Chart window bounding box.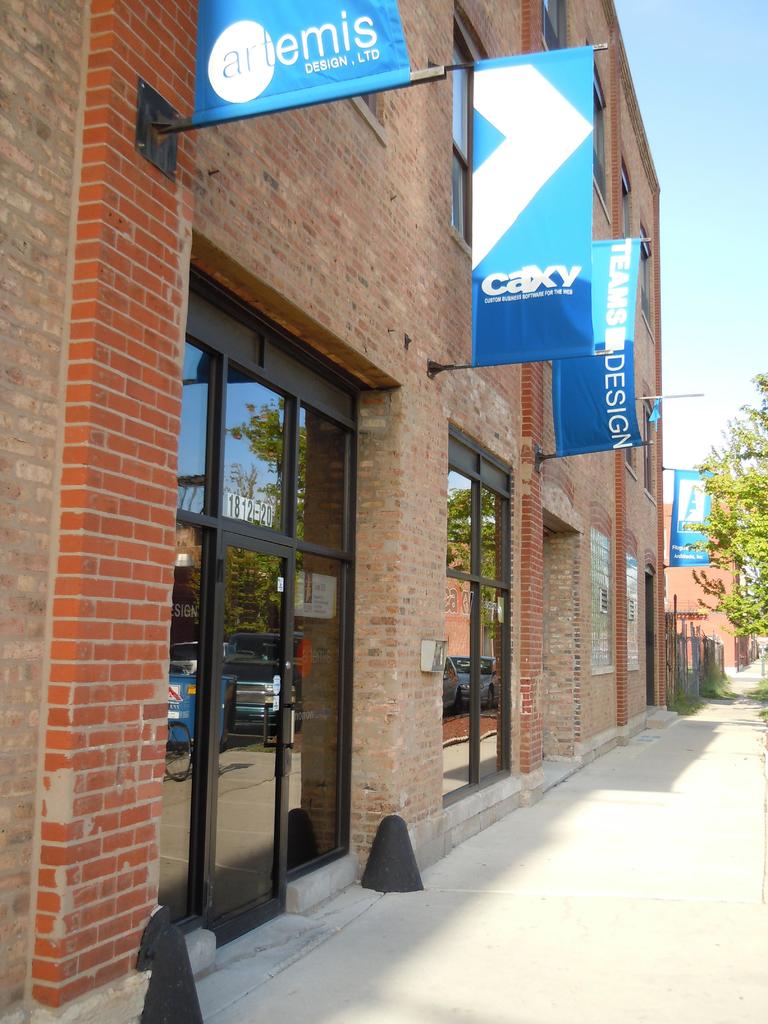
Charted: <box>618,161,637,254</box>.
